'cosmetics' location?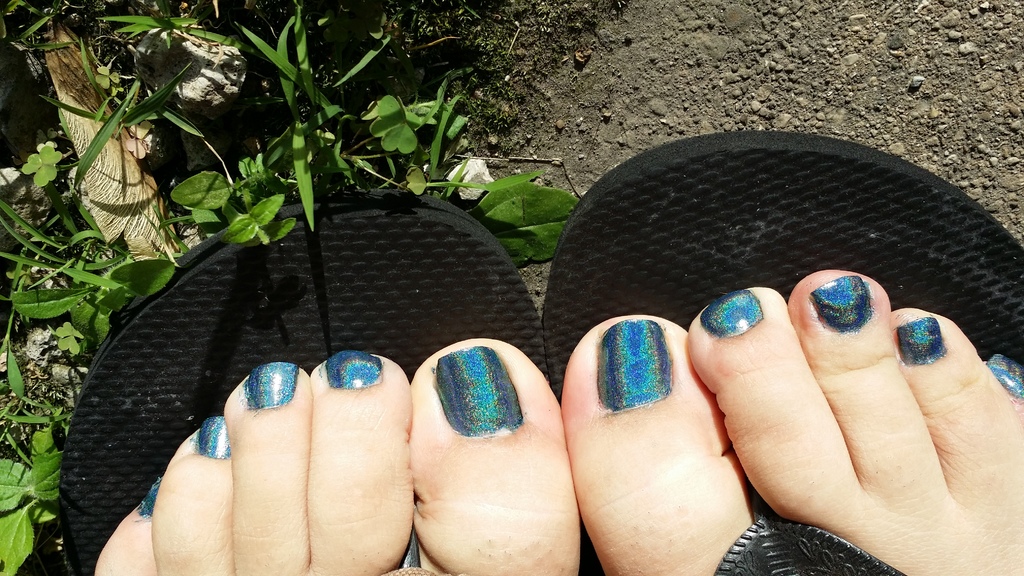
box(703, 289, 765, 339)
